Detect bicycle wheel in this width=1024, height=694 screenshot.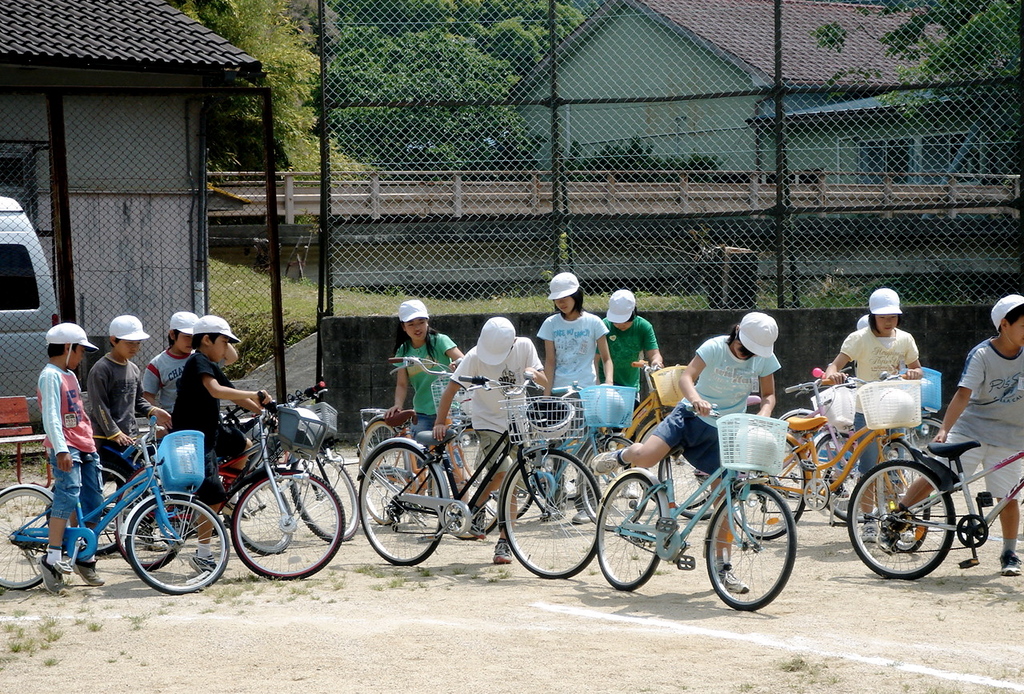
Detection: left=48, top=468, right=143, bottom=559.
